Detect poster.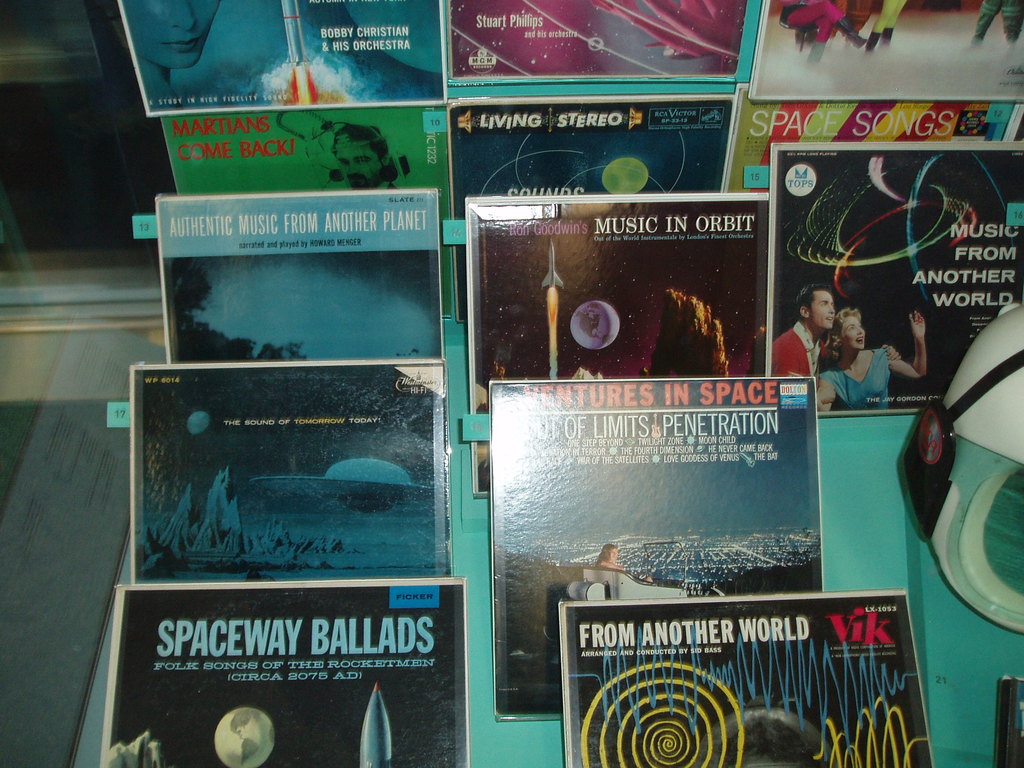
Detected at (493, 374, 810, 720).
